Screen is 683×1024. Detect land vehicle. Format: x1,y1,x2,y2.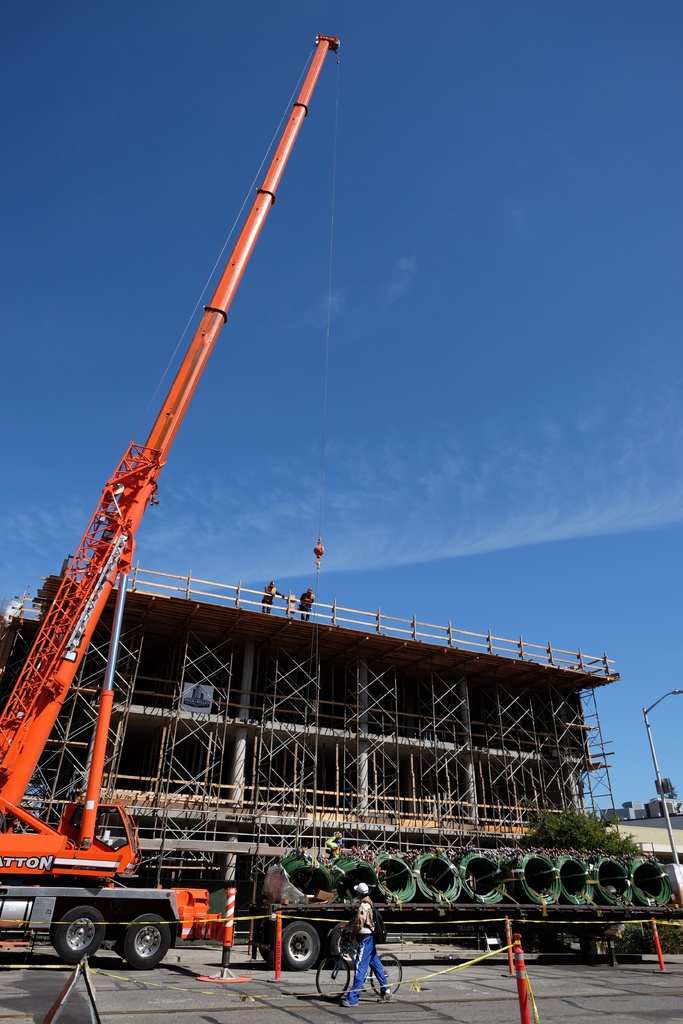
255,861,682,975.
